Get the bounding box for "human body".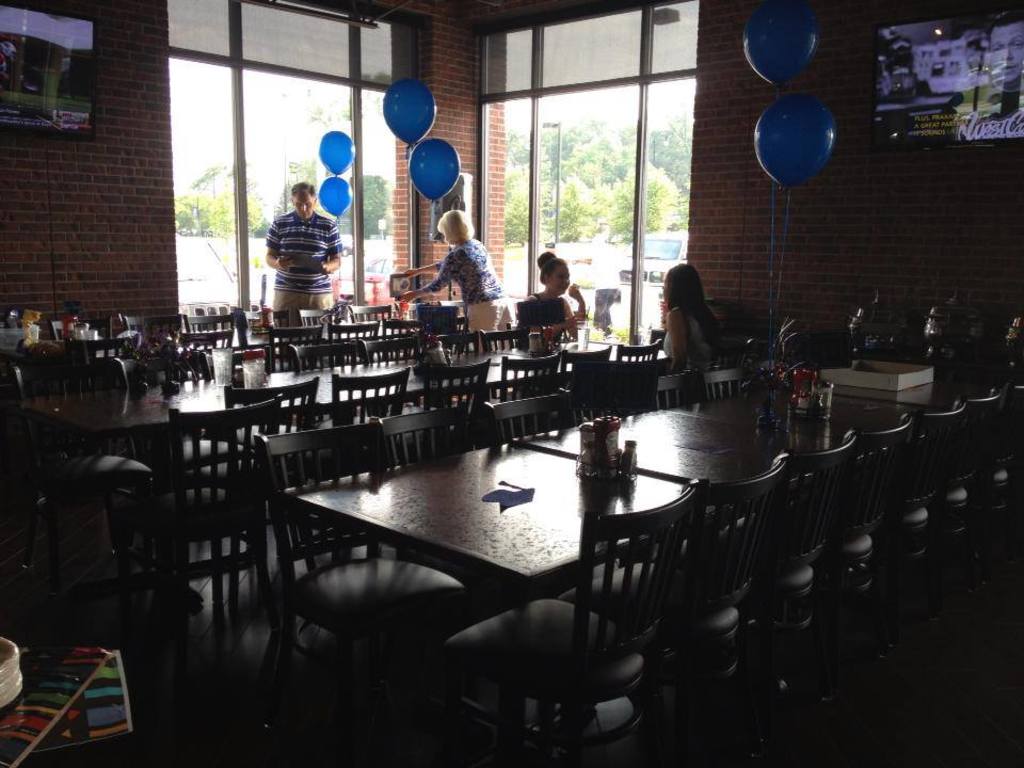
[660, 306, 722, 375].
